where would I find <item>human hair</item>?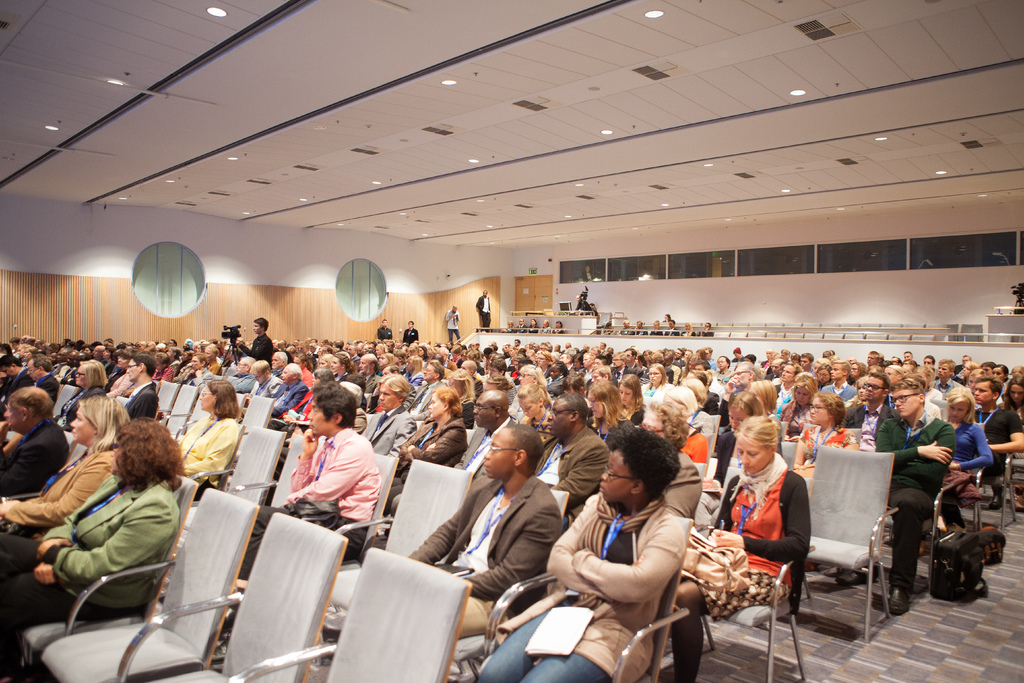
At bbox(980, 359, 996, 369).
